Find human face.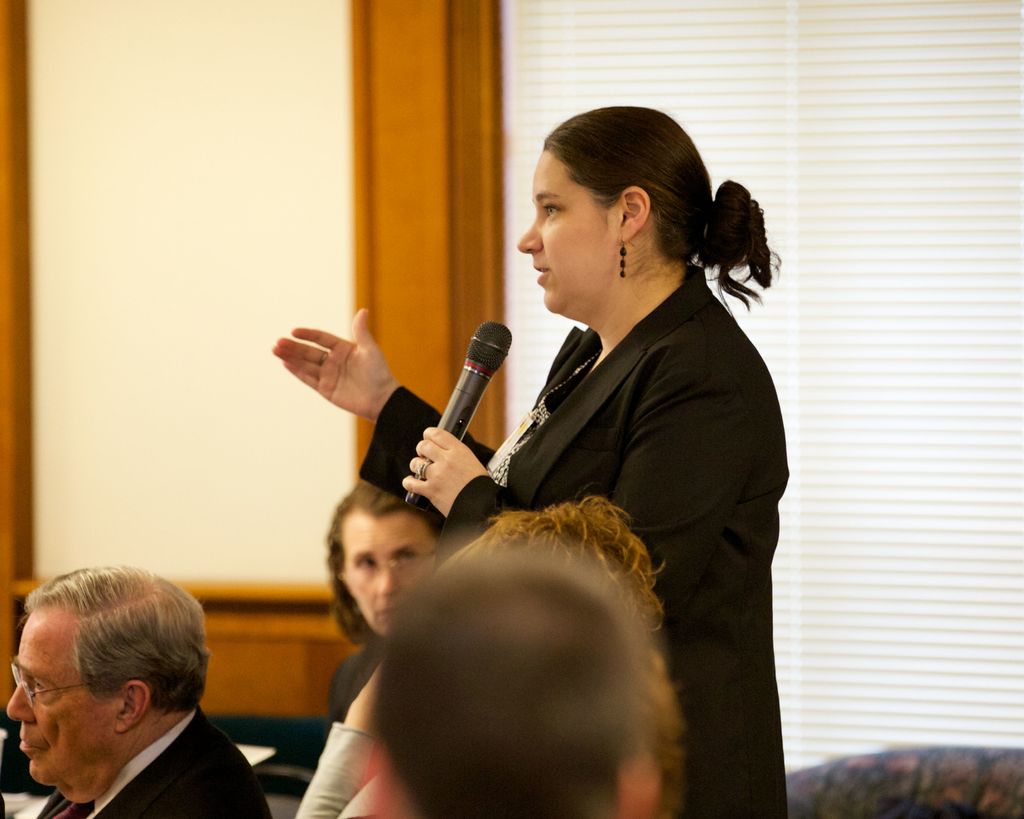
(x1=4, y1=604, x2=118, y2=788).
